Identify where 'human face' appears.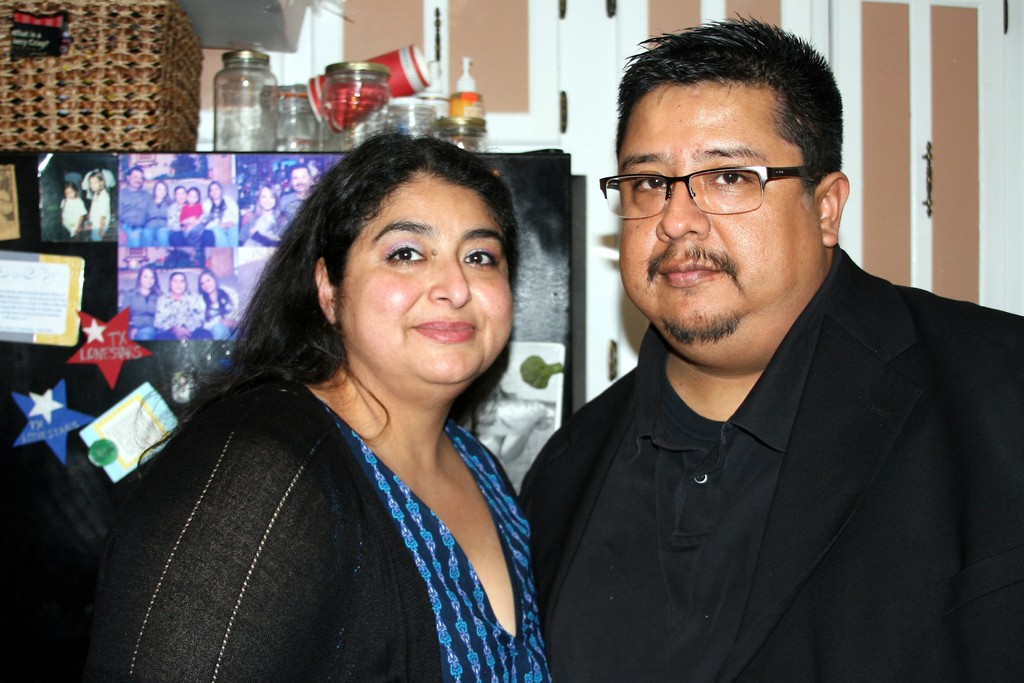
Appears at 175:188:186:203.
